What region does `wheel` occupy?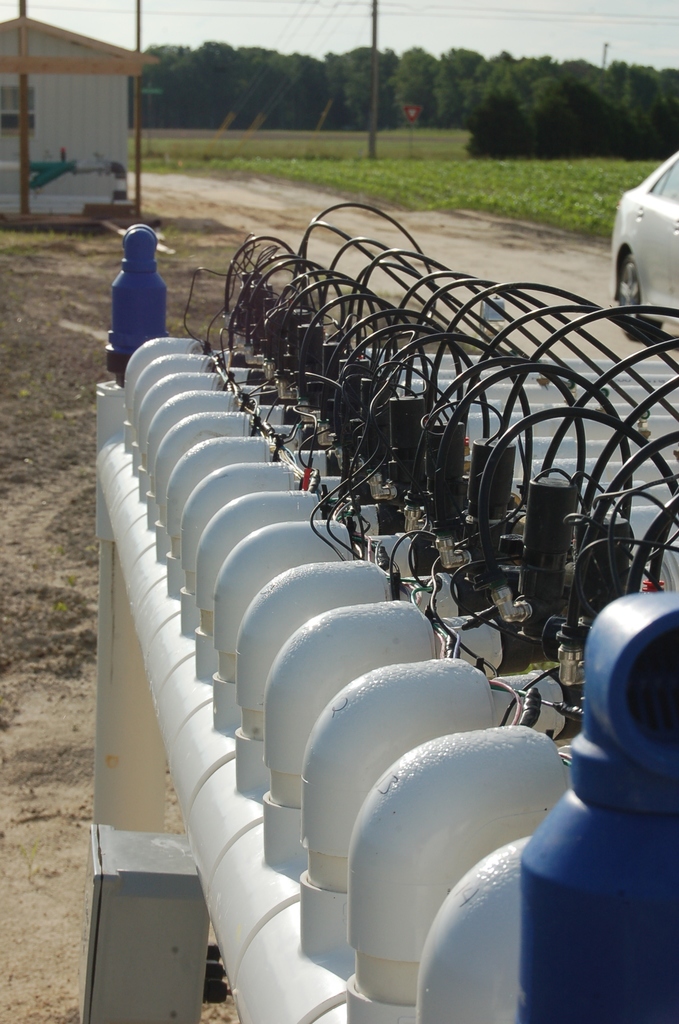
[620,259,660,343].
